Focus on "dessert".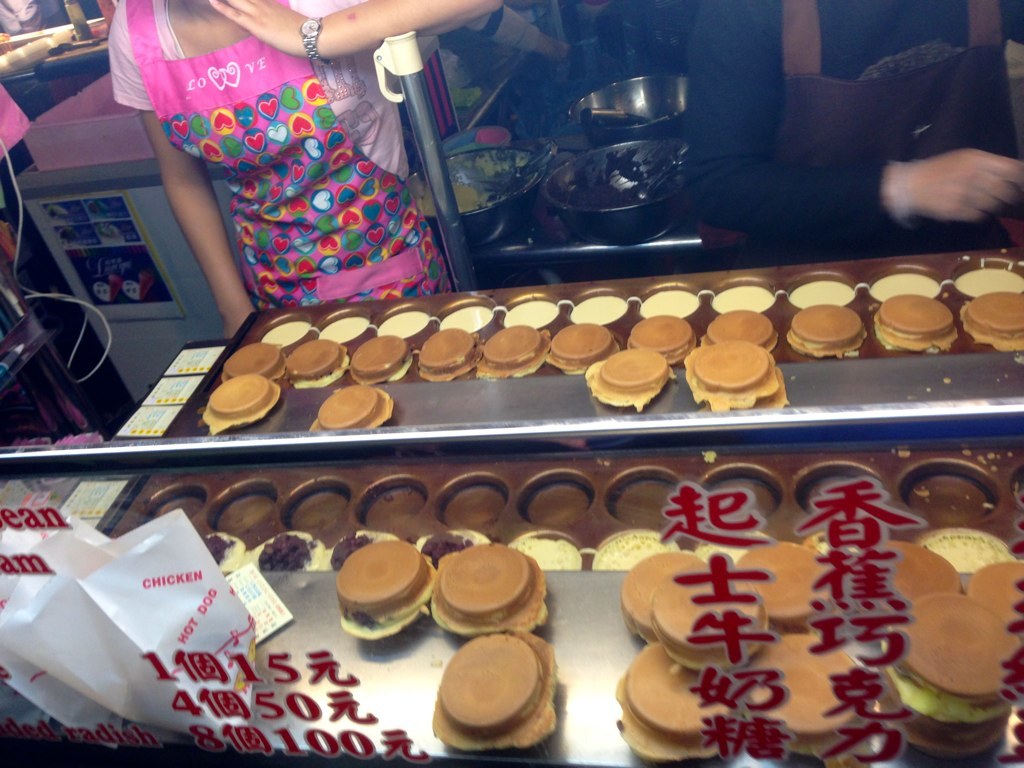
Focused at 432, 544, 549, 634.
